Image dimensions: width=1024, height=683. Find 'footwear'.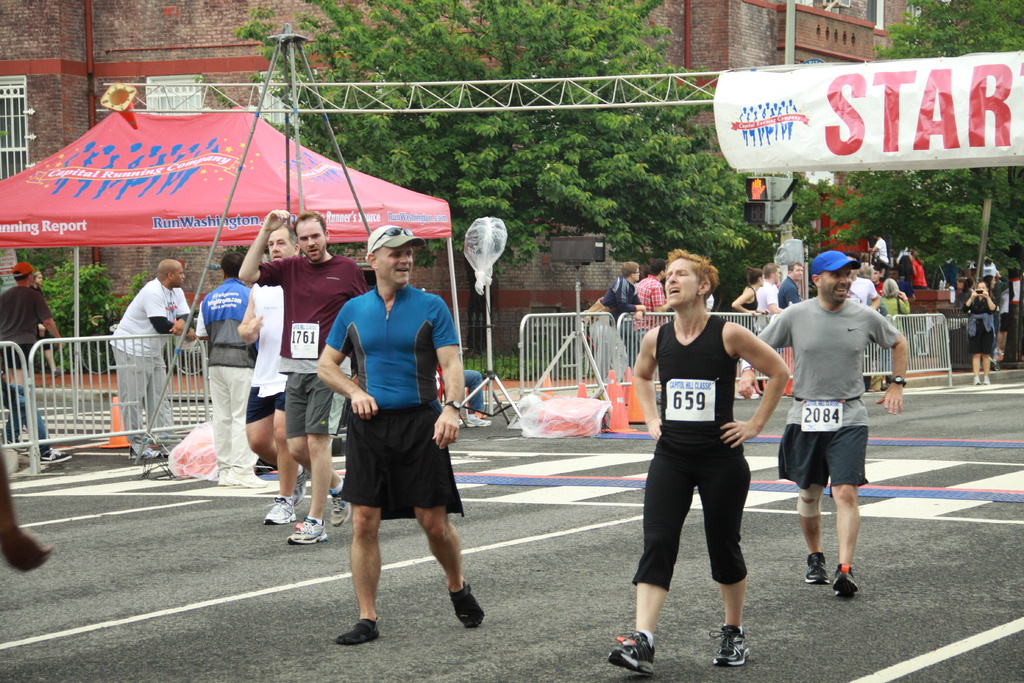
pyautogui.locateOnScreen(325, 477, 351, 528).
